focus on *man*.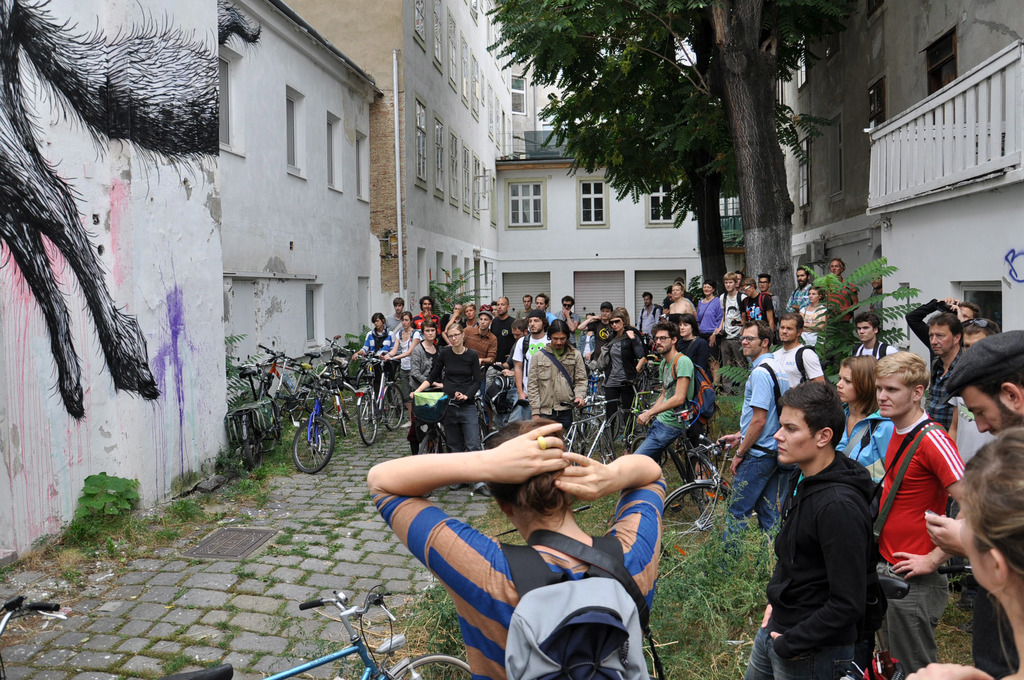
Focused at pyautogui.locateOnScreen(364, 412, 664, 679).
